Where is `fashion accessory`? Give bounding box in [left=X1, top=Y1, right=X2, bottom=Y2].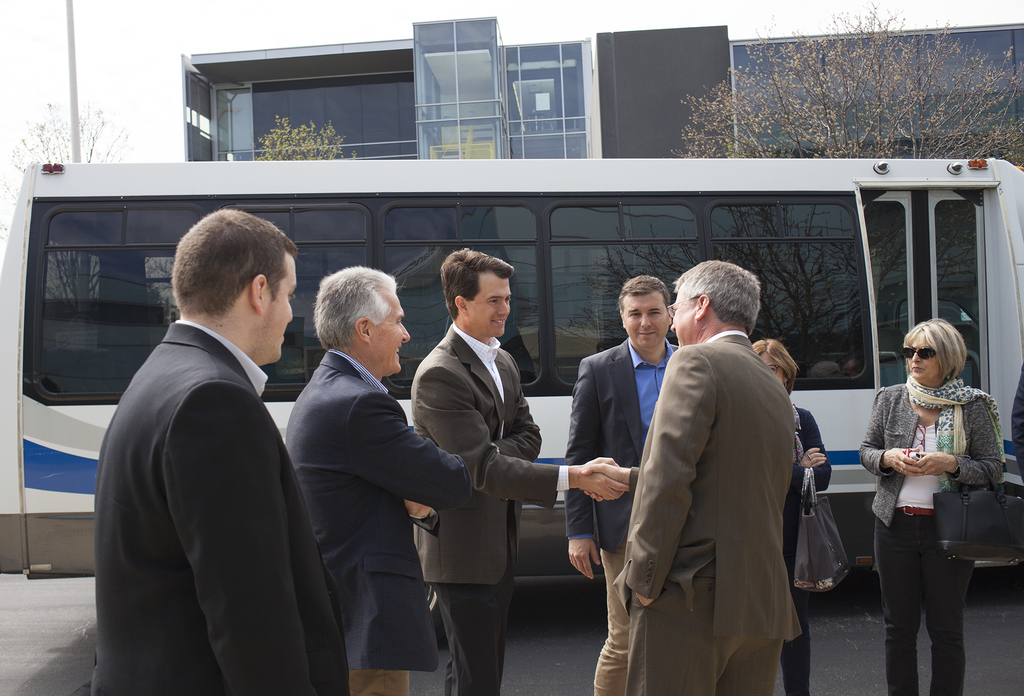
[left=791, top=470, right=852, bottom=596].
